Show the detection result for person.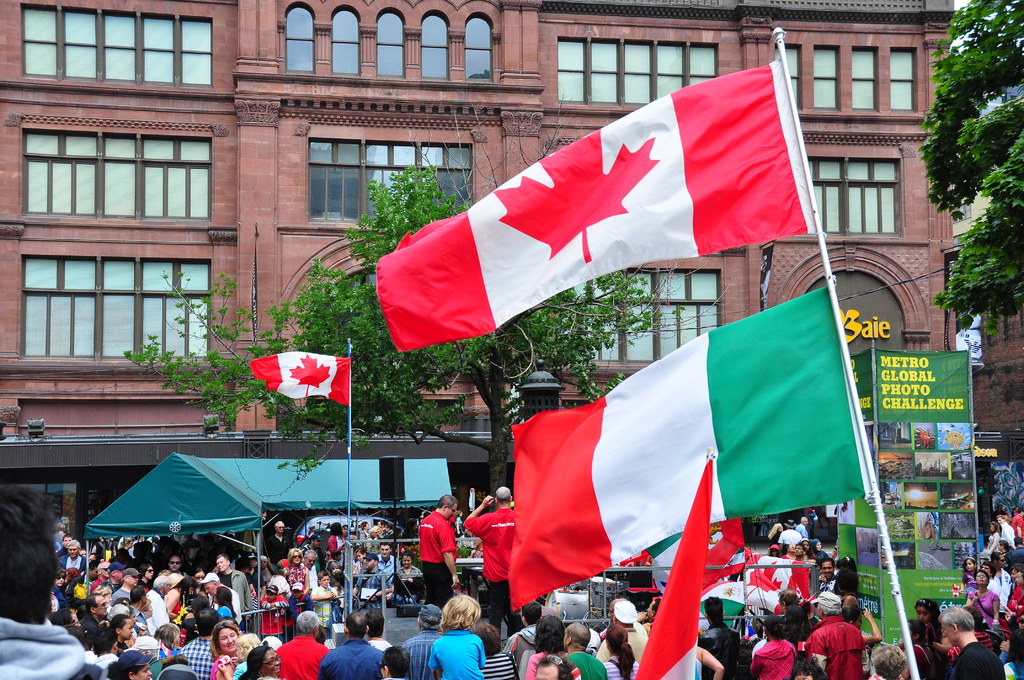
<region>210, 620, 240, 679</region>.
